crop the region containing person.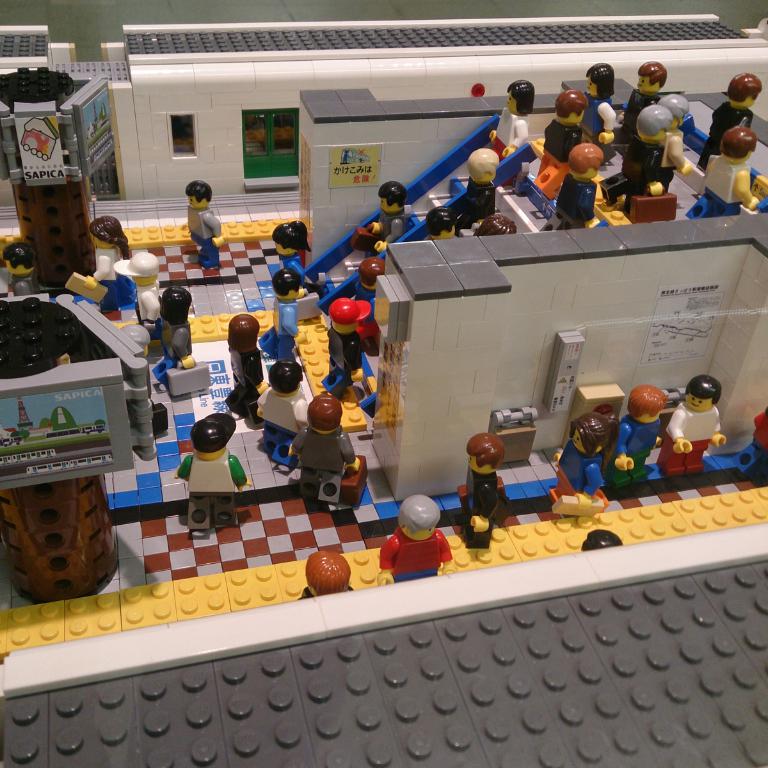
Crop region: bbox=(286, 392, 364, 500).
